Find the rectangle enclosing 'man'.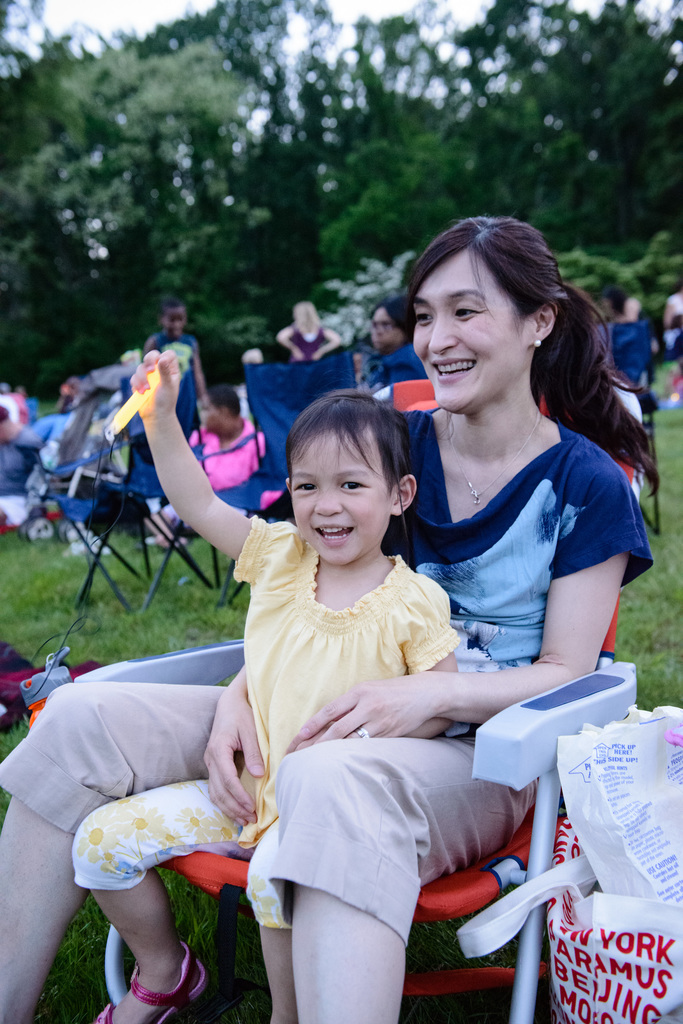
Rect(329, 285, 424, 421).
